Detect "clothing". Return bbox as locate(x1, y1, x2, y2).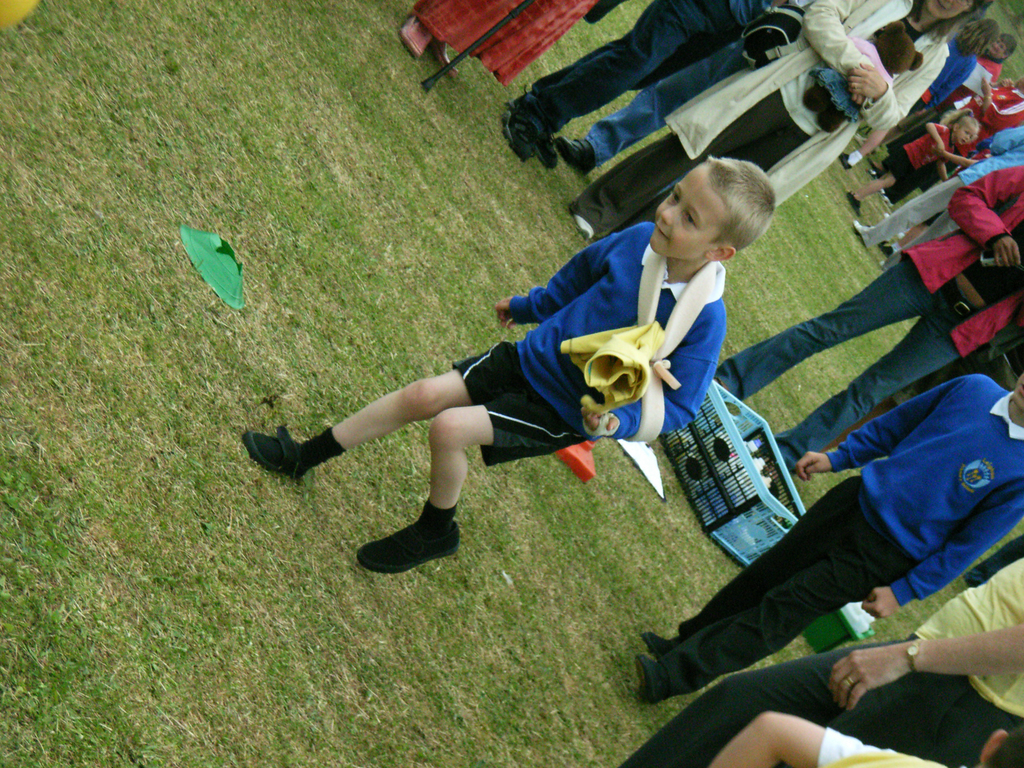
locate(650, 402, 1023, 689).
